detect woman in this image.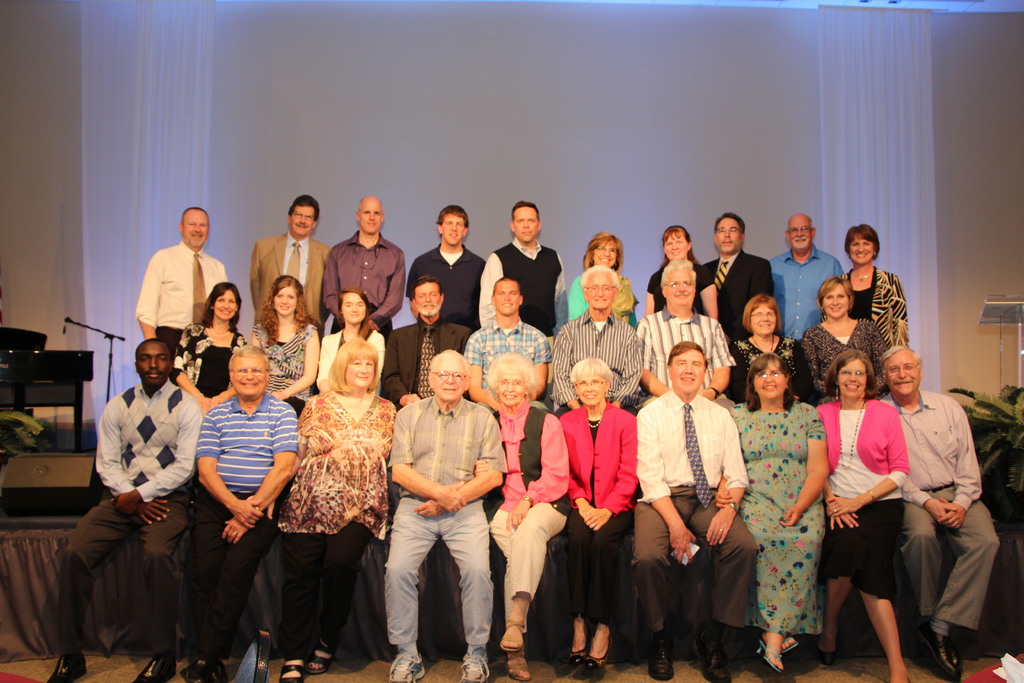
Detection: (483, 349, 570, 682).
